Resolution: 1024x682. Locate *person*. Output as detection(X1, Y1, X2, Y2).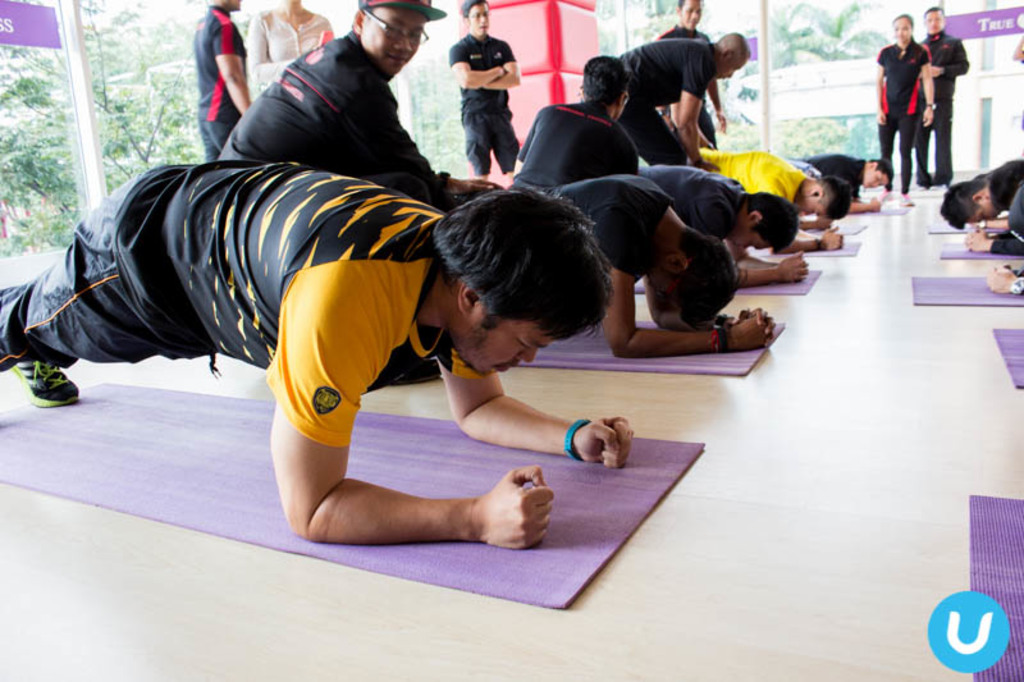
detection(874, 12, 941, 206).
